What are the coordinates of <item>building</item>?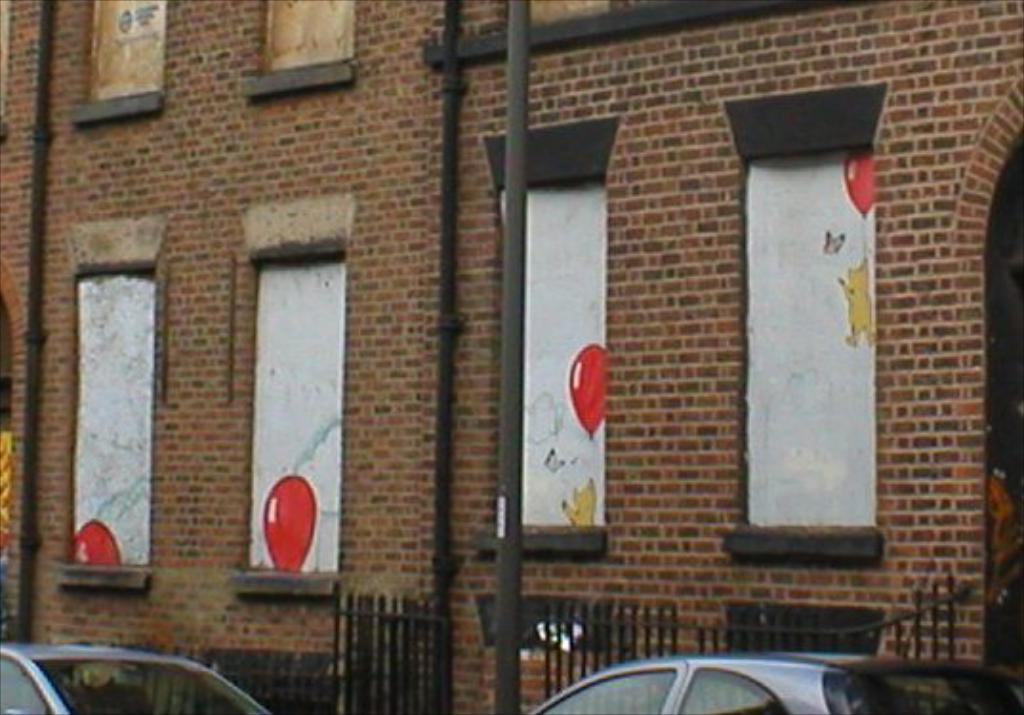
[0,0,1022,713].
